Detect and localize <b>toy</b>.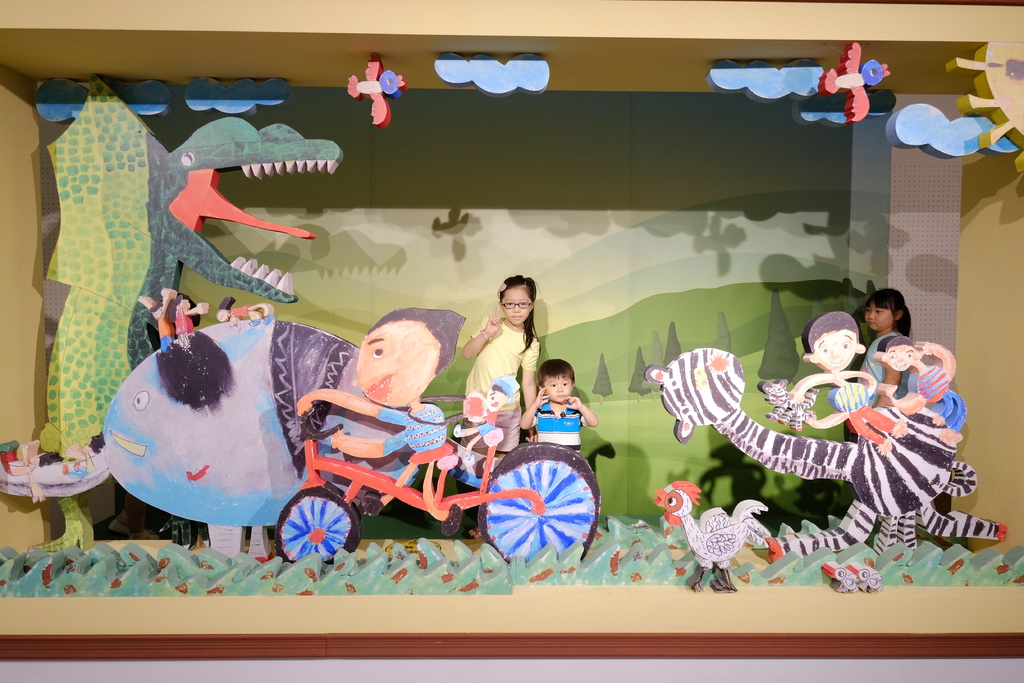
Localized at x1=339 y1=55 x2=403 y2=128.
